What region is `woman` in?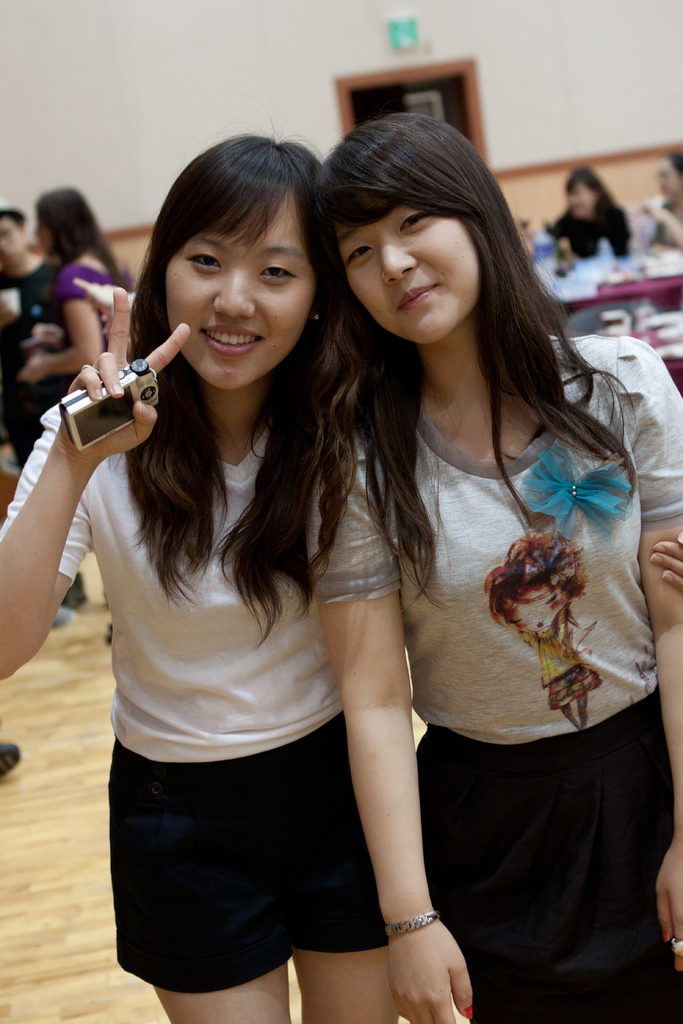
crop(306, 111, 682, 1023).
